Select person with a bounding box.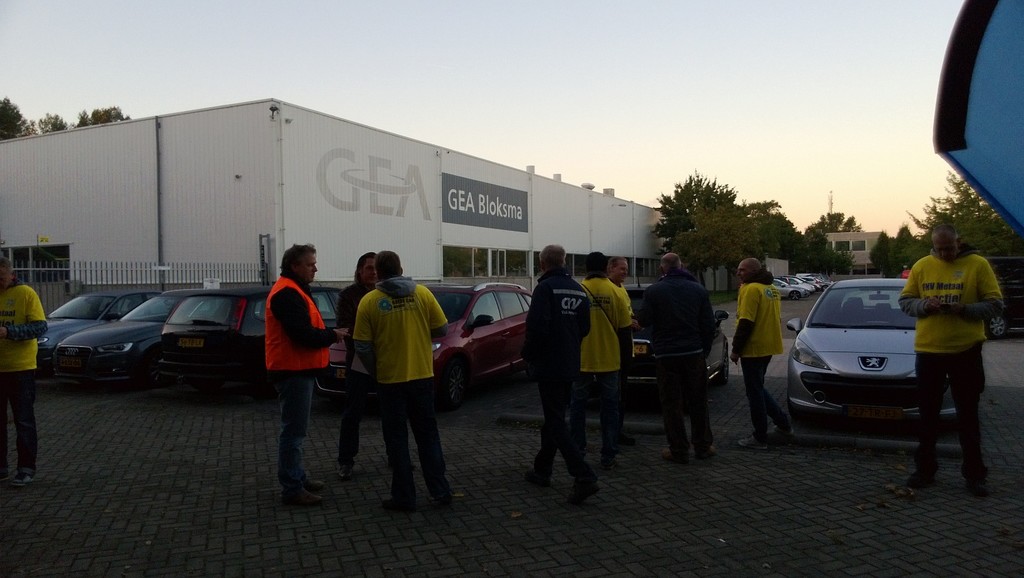
locate(255, 235, 348, 499).
